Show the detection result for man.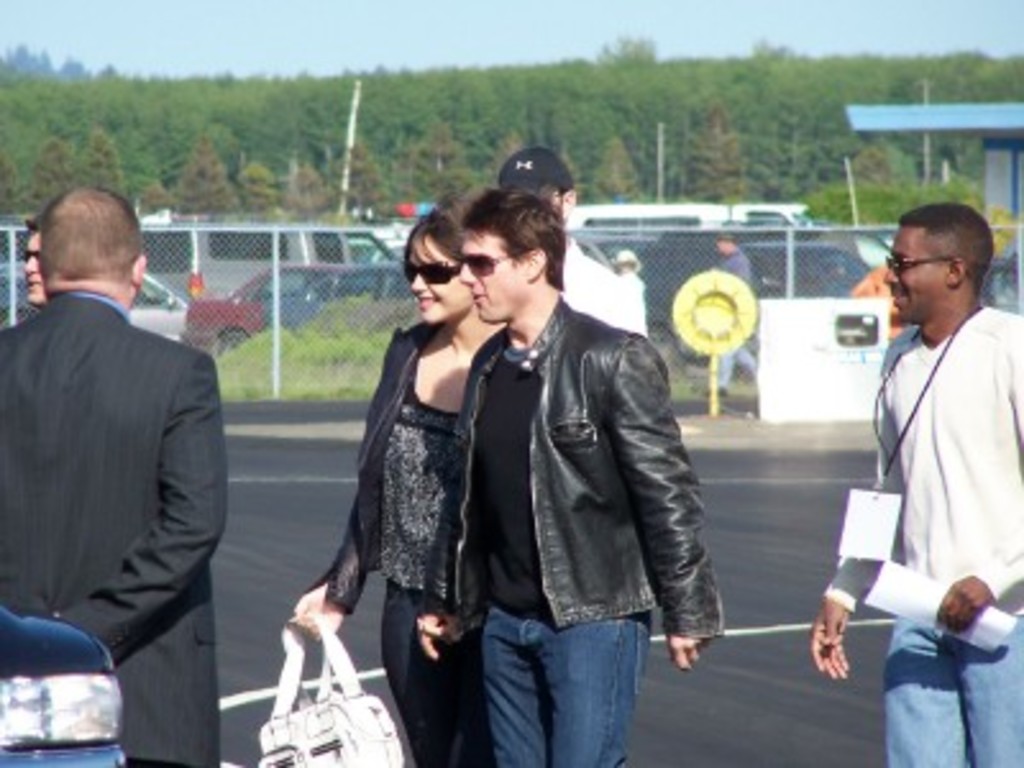
5,161,238,748.
